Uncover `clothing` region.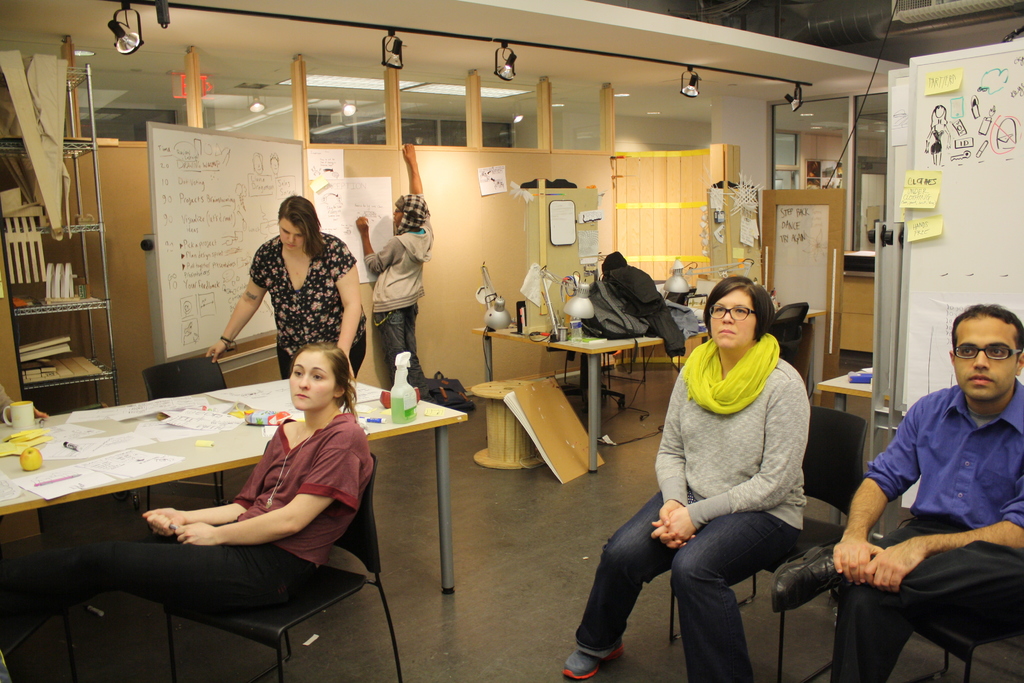
Uncovered: 247 227 369 383.
